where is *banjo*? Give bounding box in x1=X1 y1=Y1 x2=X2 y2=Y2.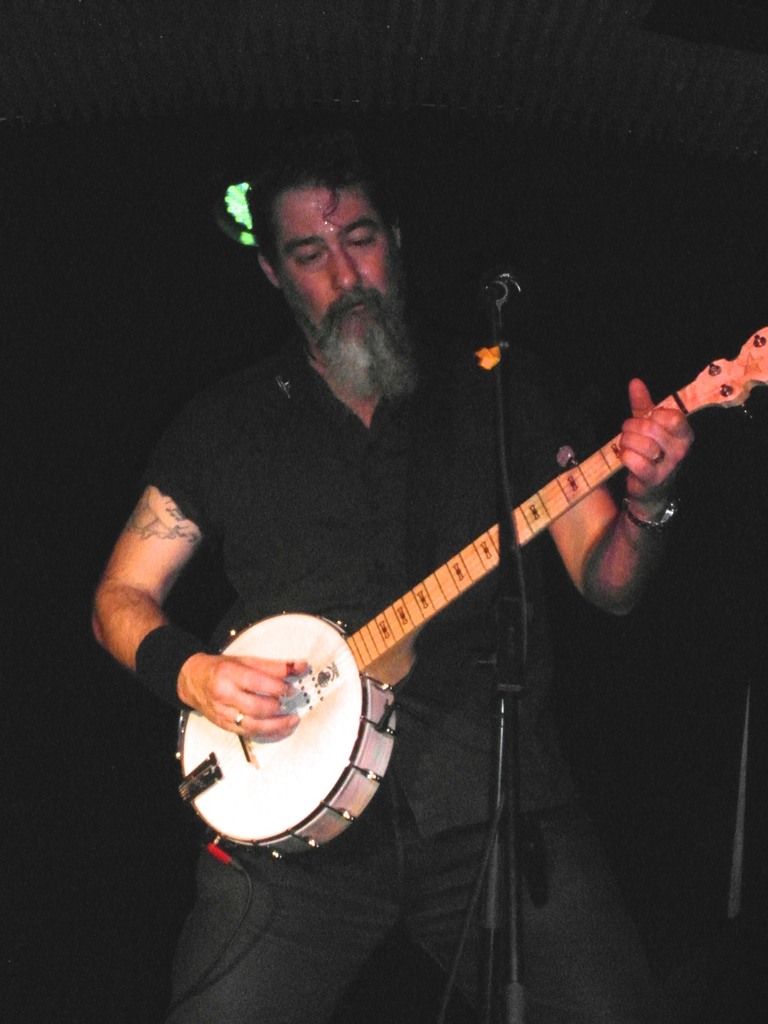
x1=171 y1=326 x2=767 y2=876.
